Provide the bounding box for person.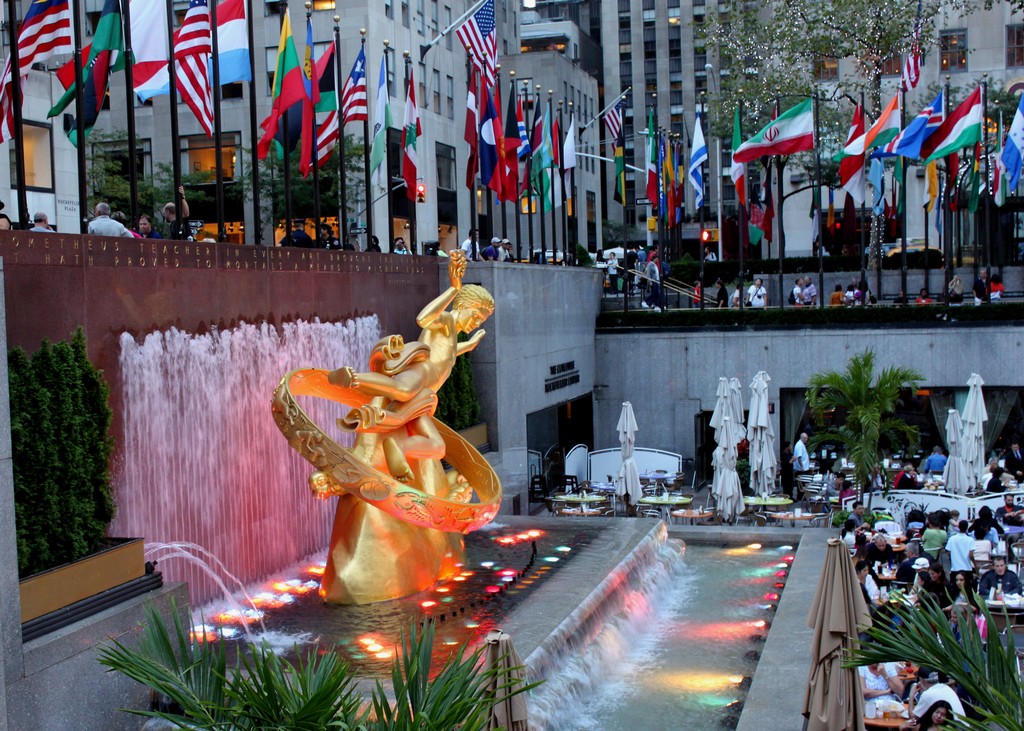
l=968, t=500, r=1007, b=549.
